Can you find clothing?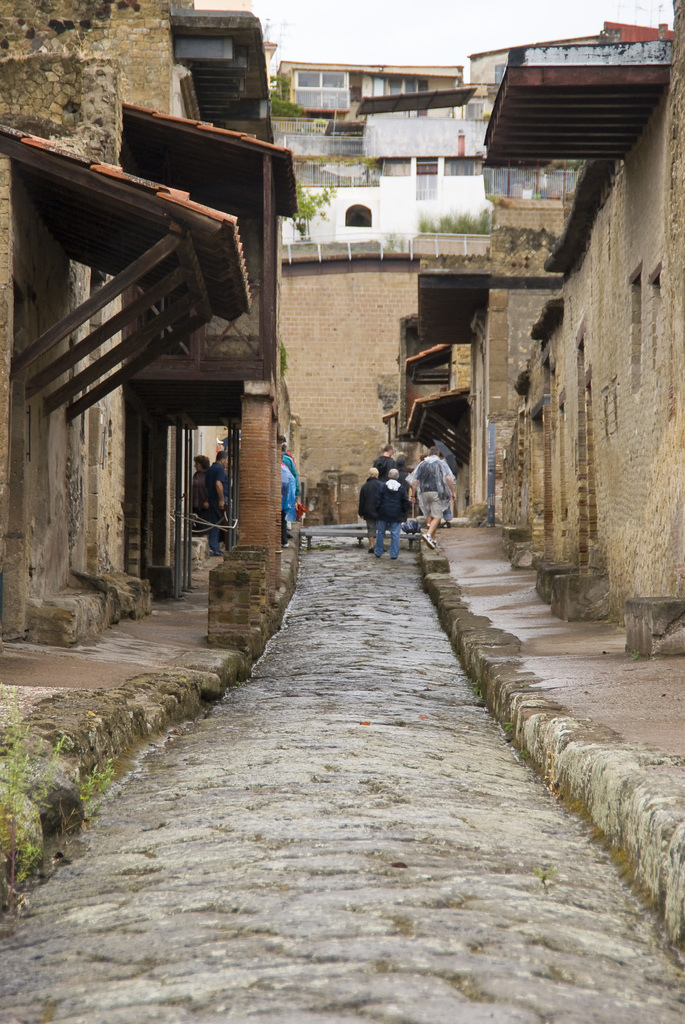
Yes, bounding box: <box>205,458,237,545</box>.
